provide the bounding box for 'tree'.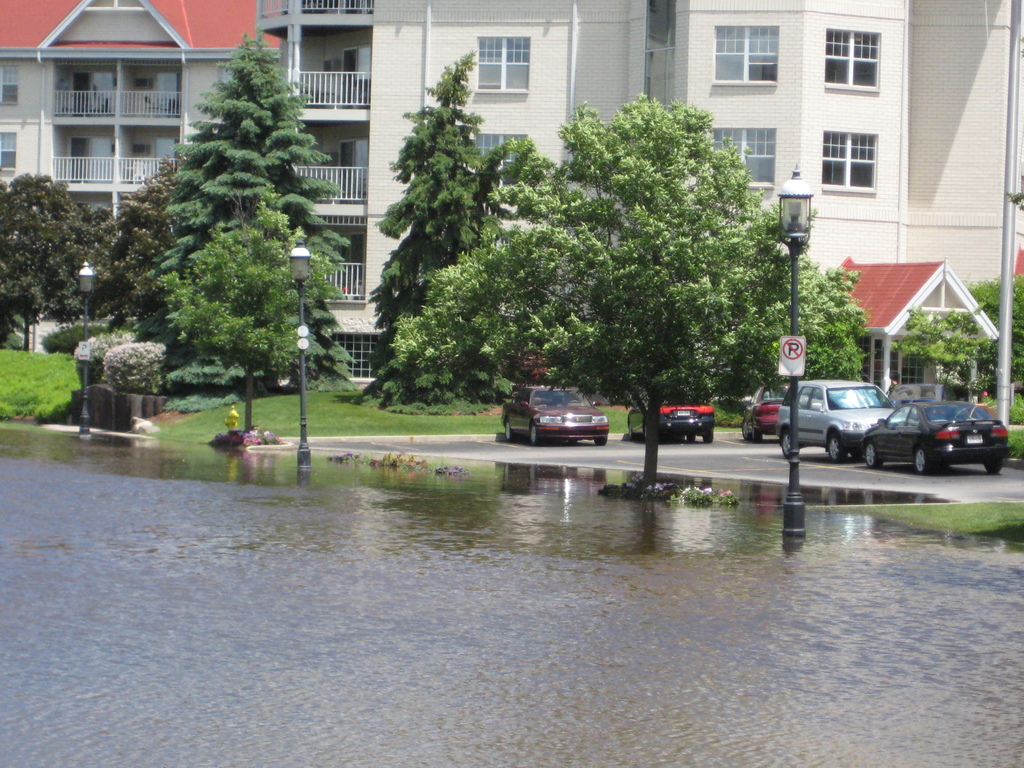
(1, 168, 97, 352).
